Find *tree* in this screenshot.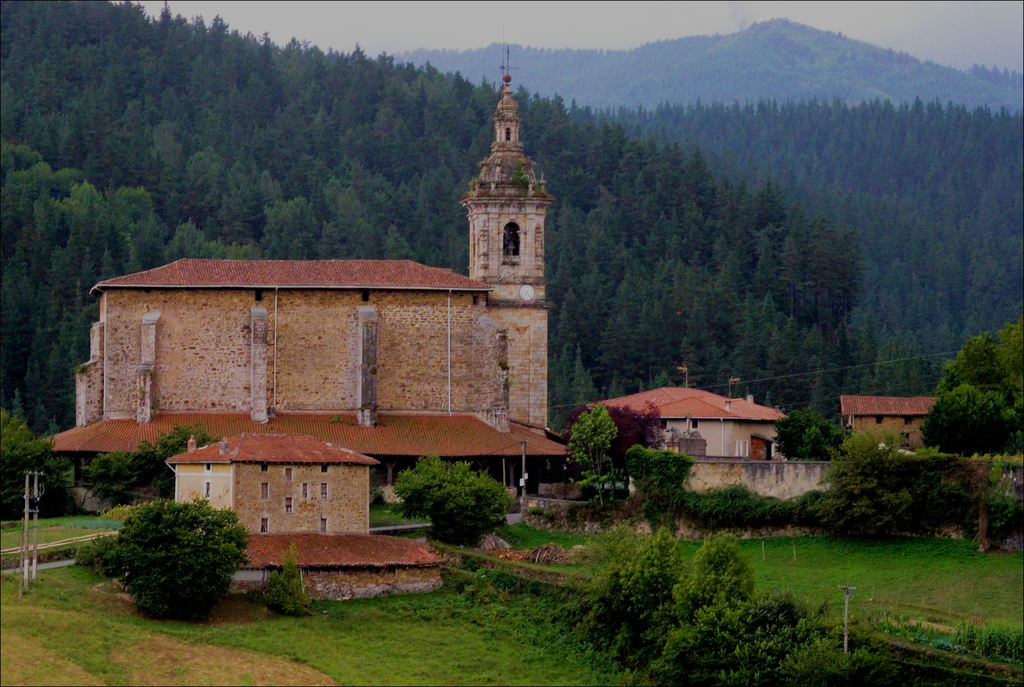
The bounding box for *tree* is bbox(809, 410, 940, 549).
